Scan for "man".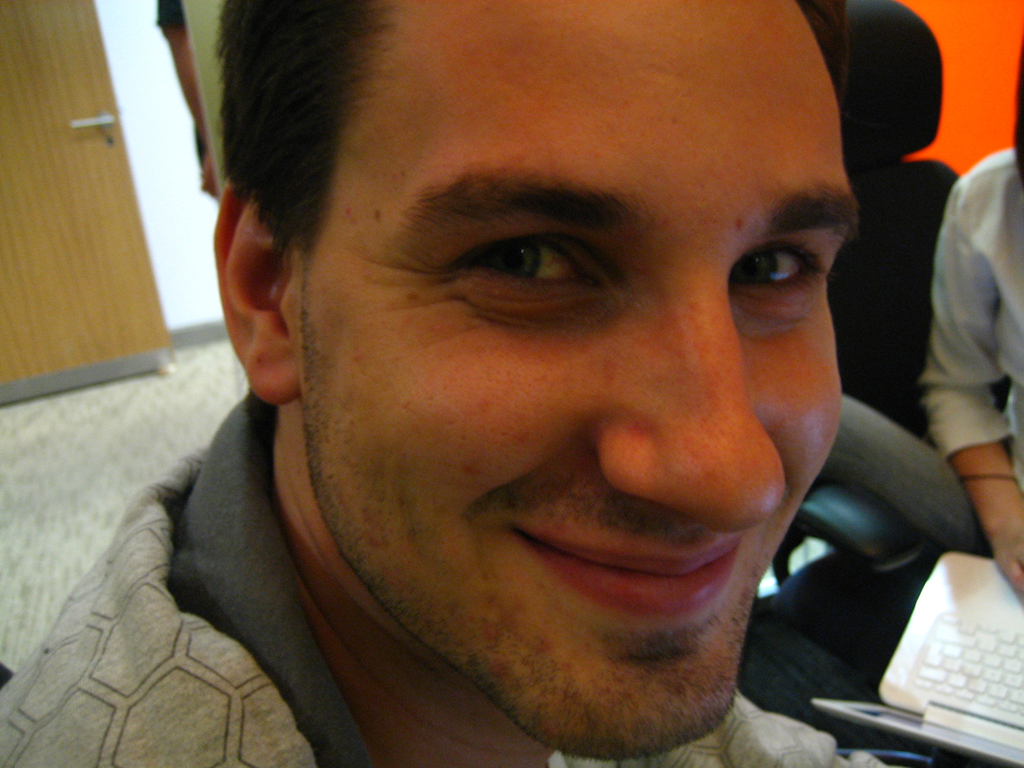
Scan result: {"left": 0, "top": 0, "right": 915, "bottom": 767}.
